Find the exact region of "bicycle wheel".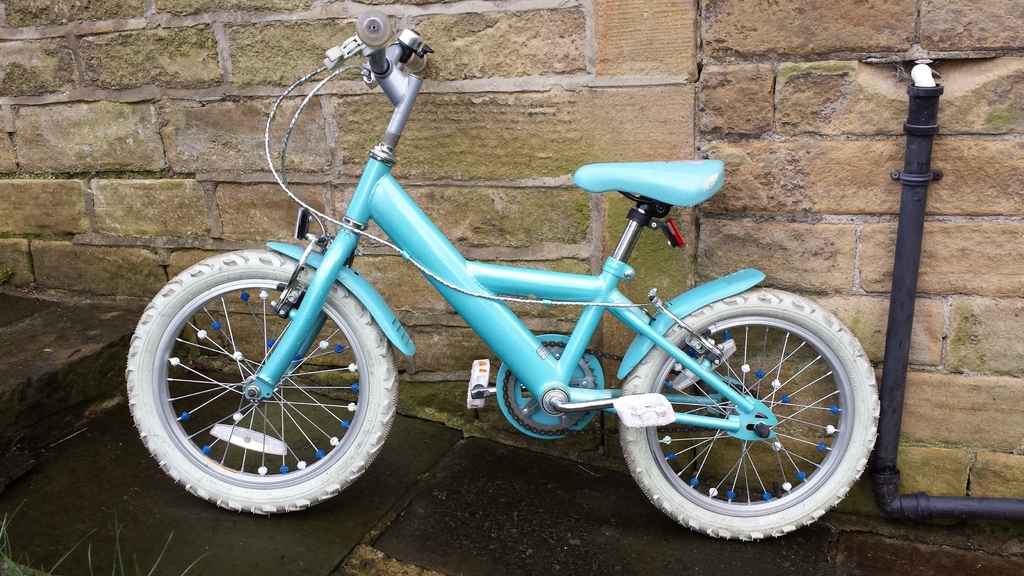
Exact region: 617,288,882,541.
